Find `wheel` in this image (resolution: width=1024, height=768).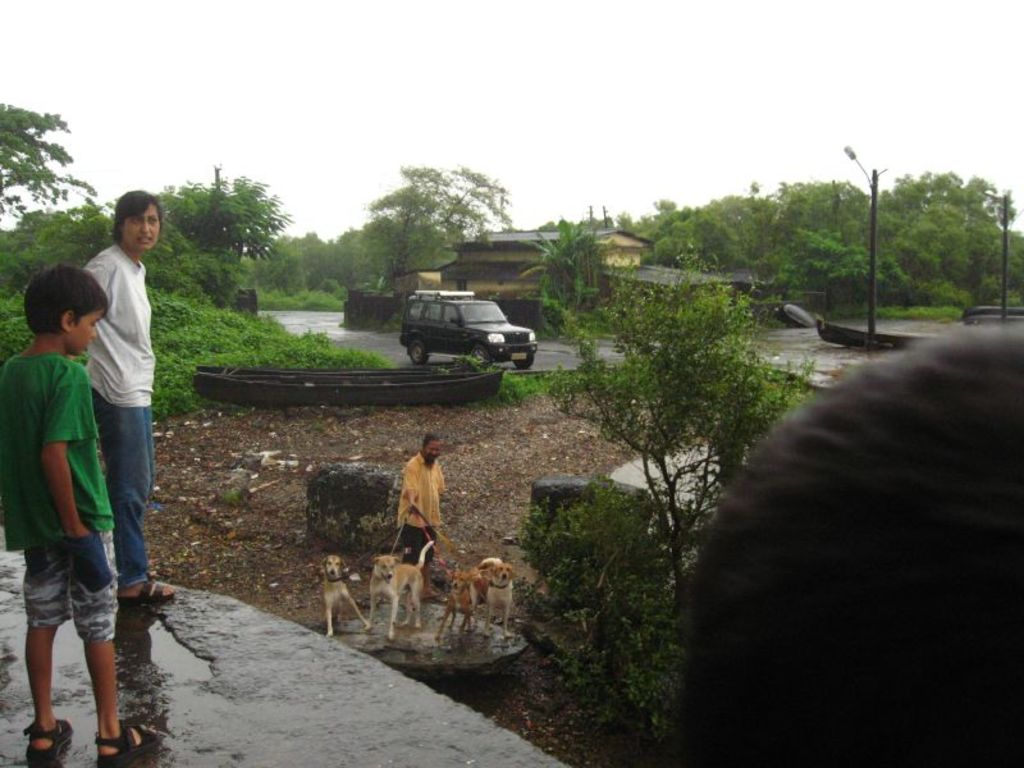
403/337/426/361.
